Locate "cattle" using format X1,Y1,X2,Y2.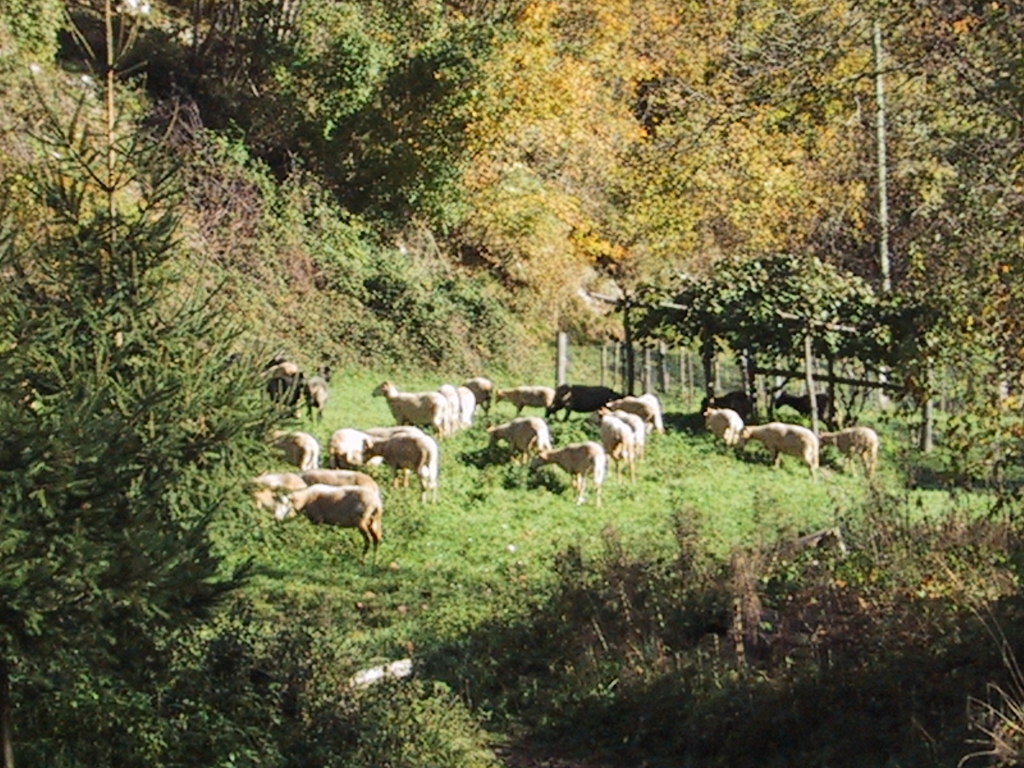
461,376,492,421.
